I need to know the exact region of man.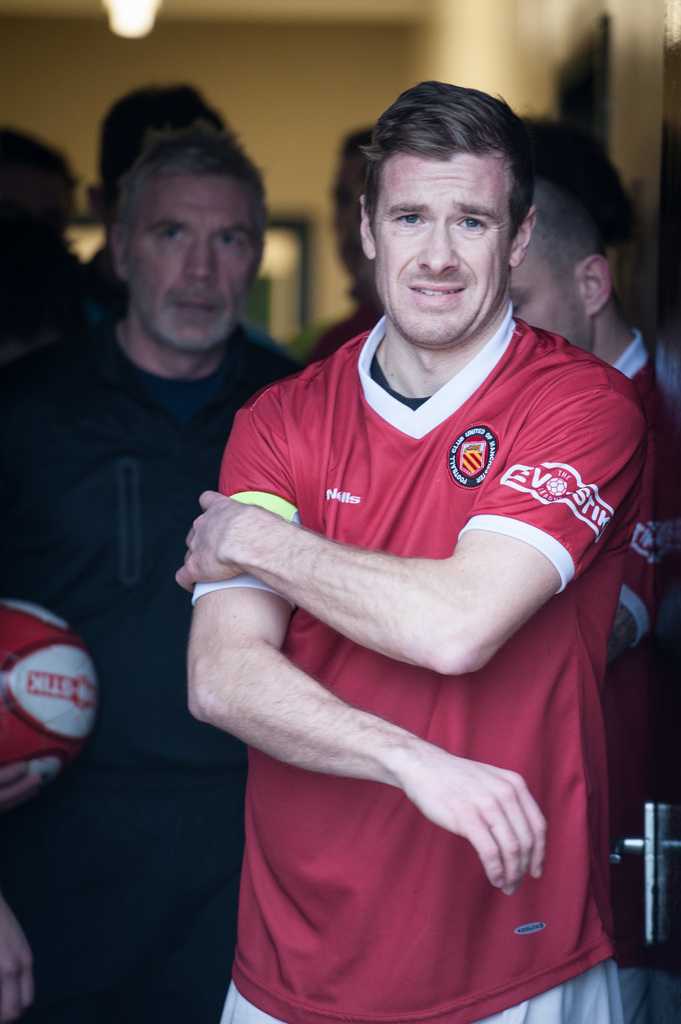
Region: [0, 115, 312, 1023].
